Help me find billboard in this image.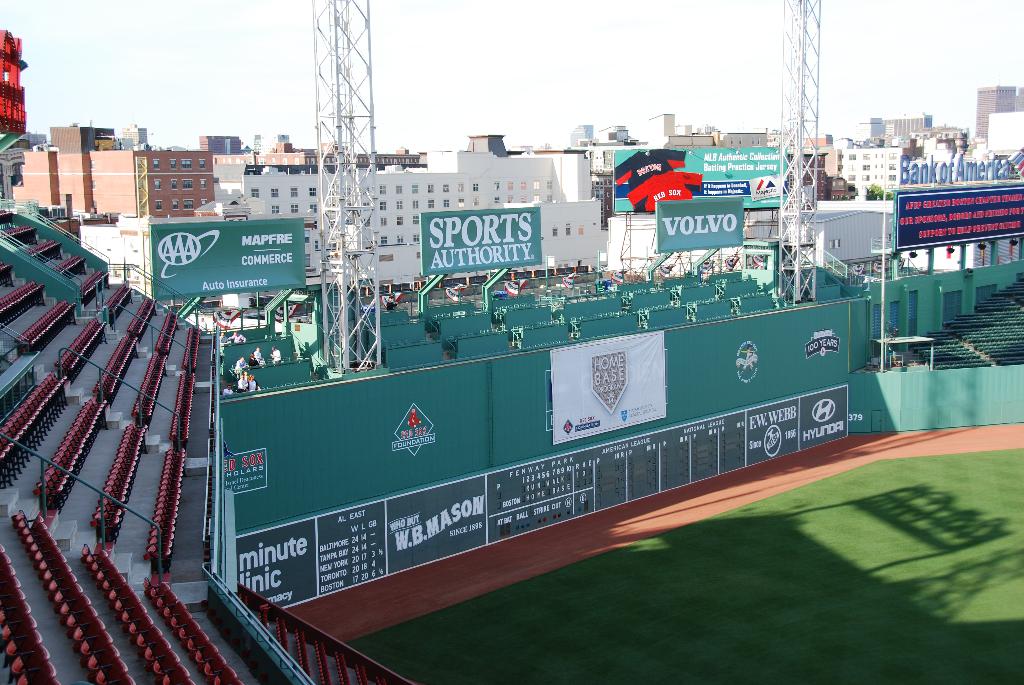
Found it: {"left": 419, "top": 201, "right": 545, "bottom": 270}.
